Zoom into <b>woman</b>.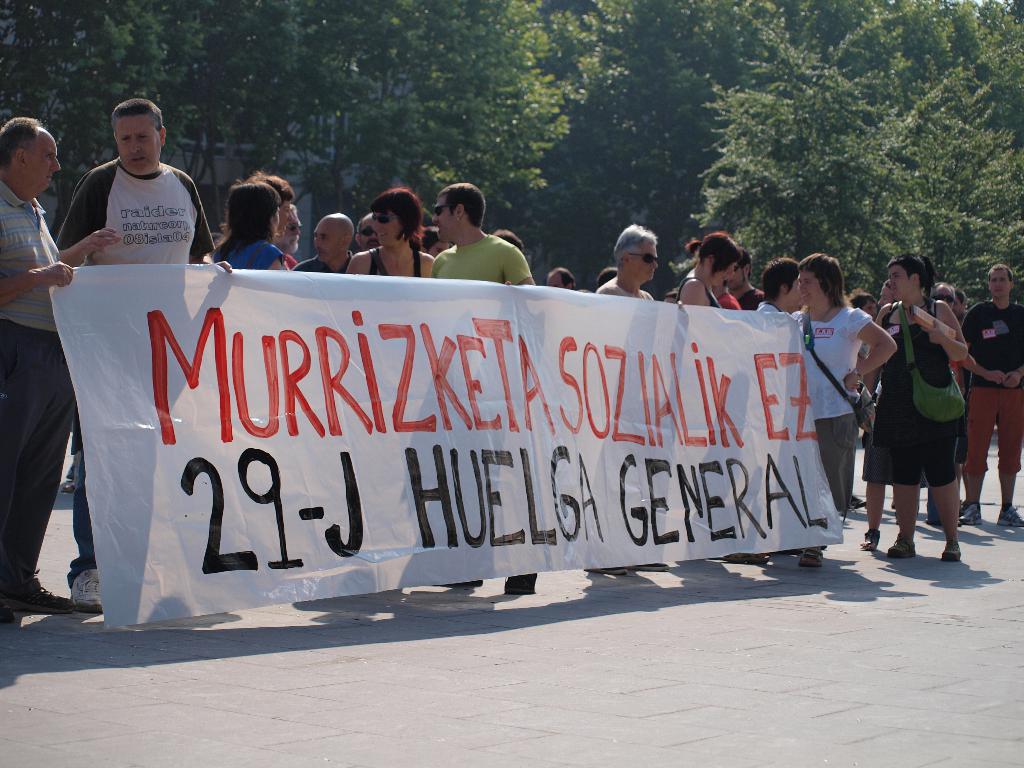
Zoom target: x1=881 y1=252 x2=972 y2=561.
